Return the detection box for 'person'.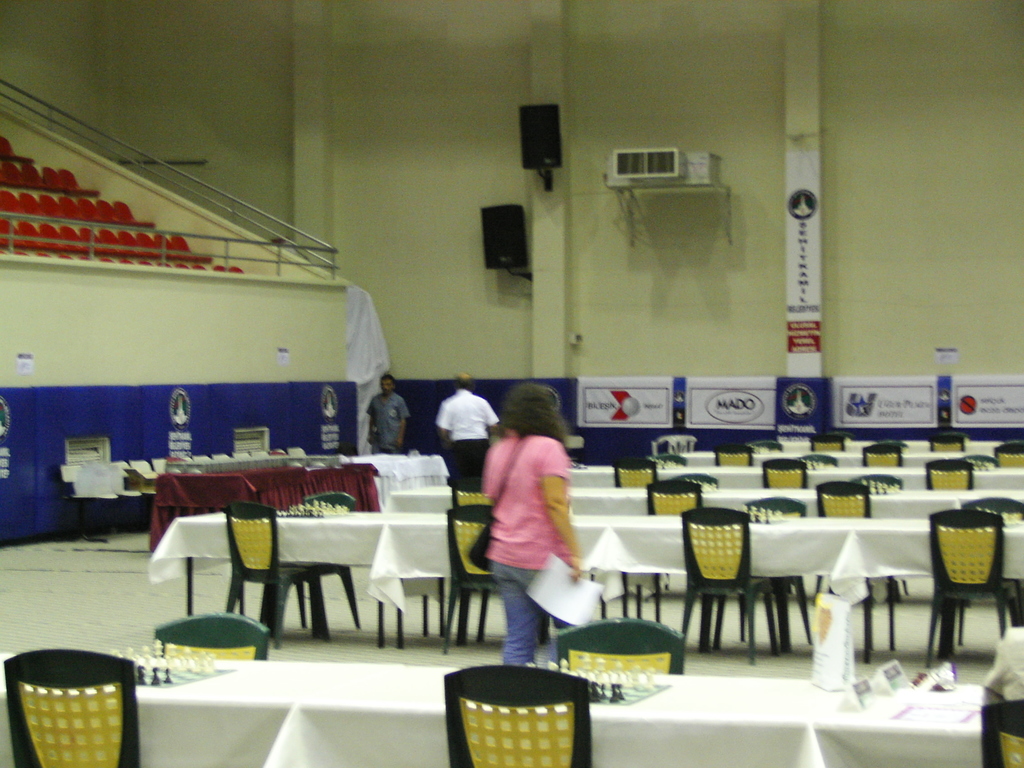
(left=470, top=373, right=588, bottom=696).
